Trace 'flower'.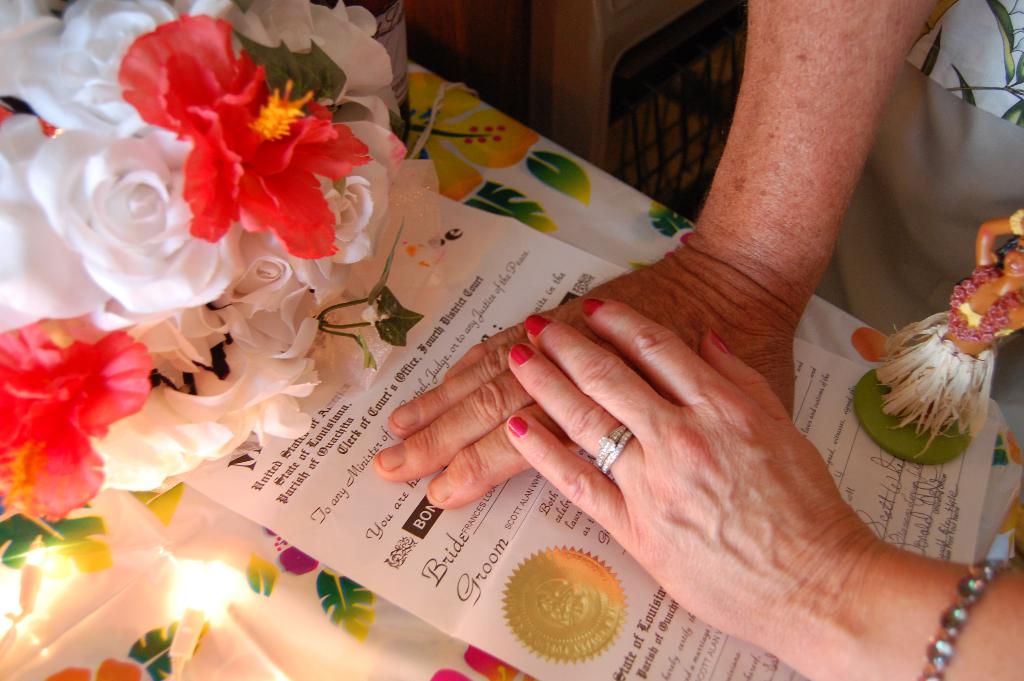
Traced to Rect(179, 8, 345, 286).
